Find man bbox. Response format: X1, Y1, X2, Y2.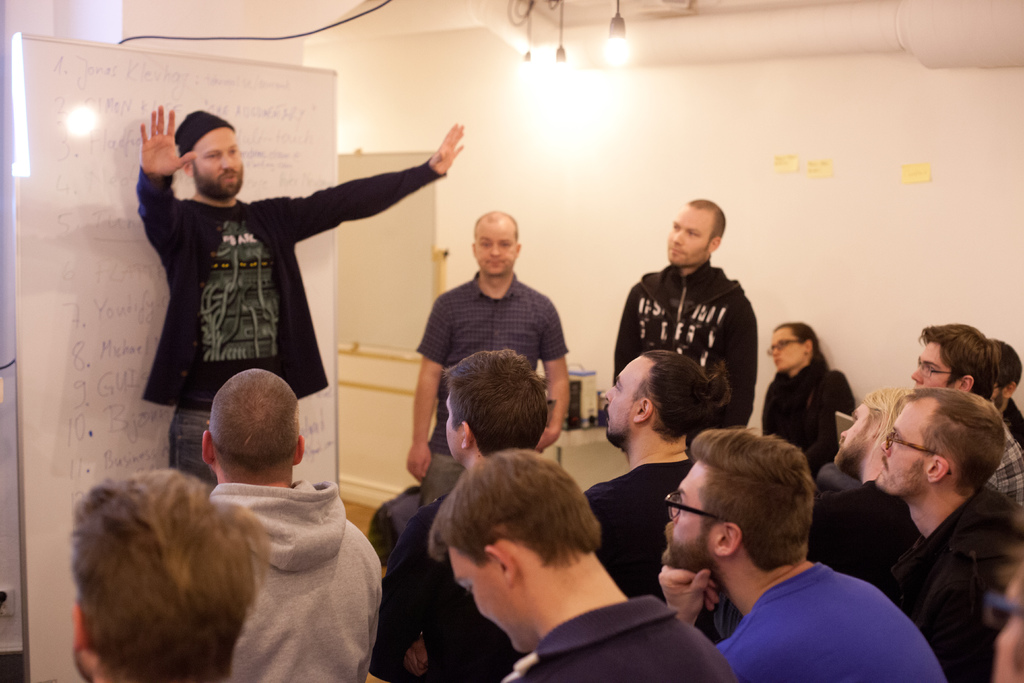
140, 101, 463, 471.
